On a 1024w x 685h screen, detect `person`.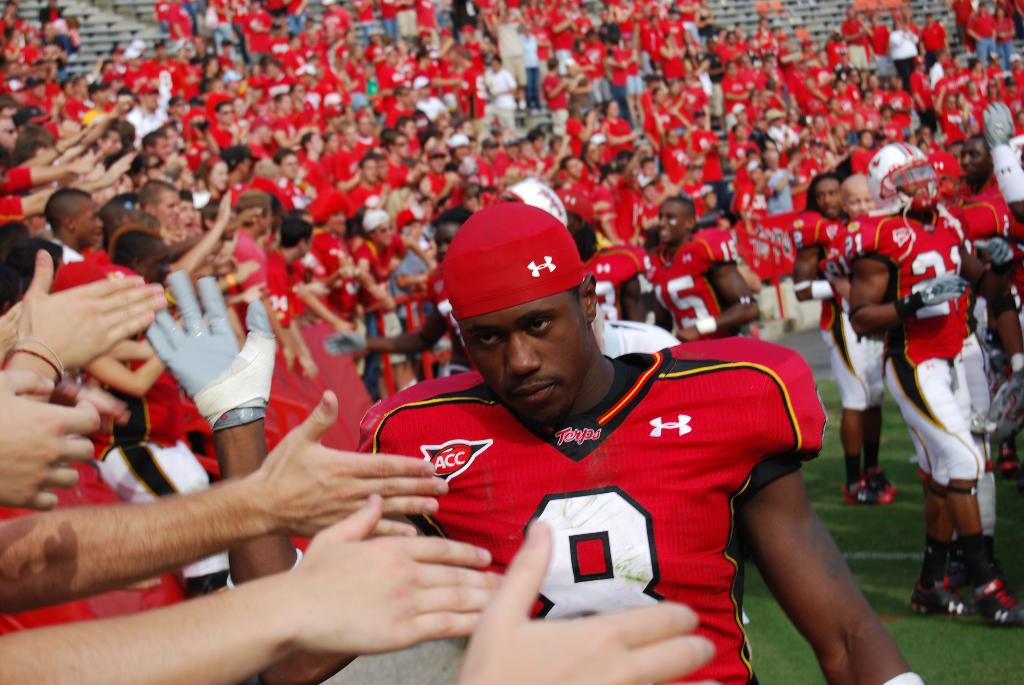
{"x1": 541, "y1": 57, "x2": 571, "y2": 136}.
